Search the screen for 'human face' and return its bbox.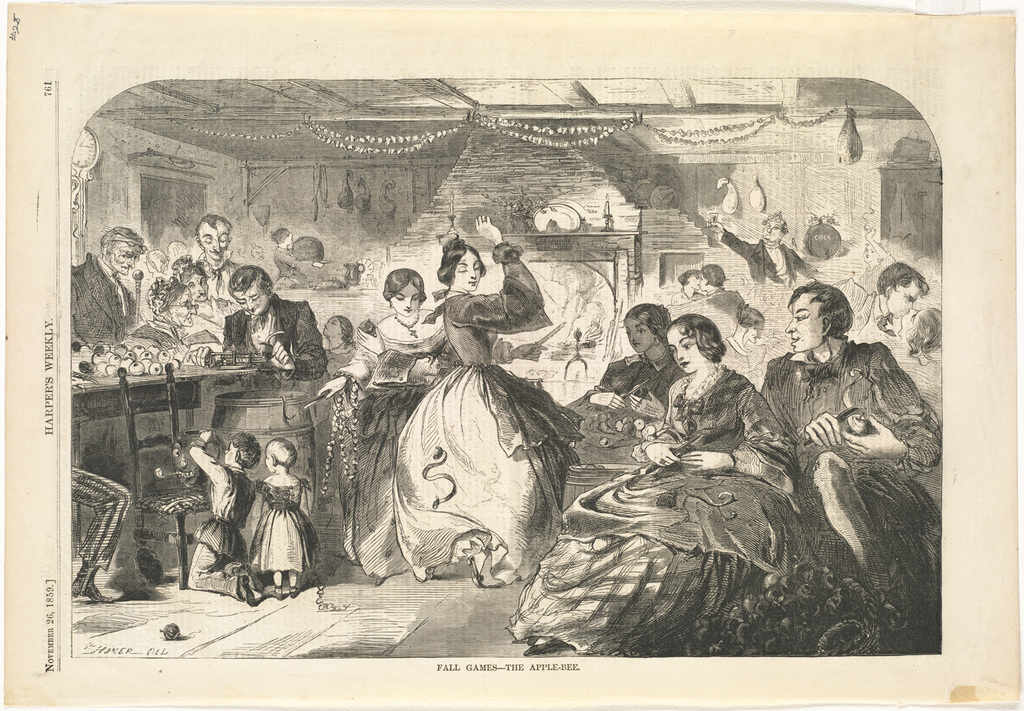
Found: 391,284,419,317.
